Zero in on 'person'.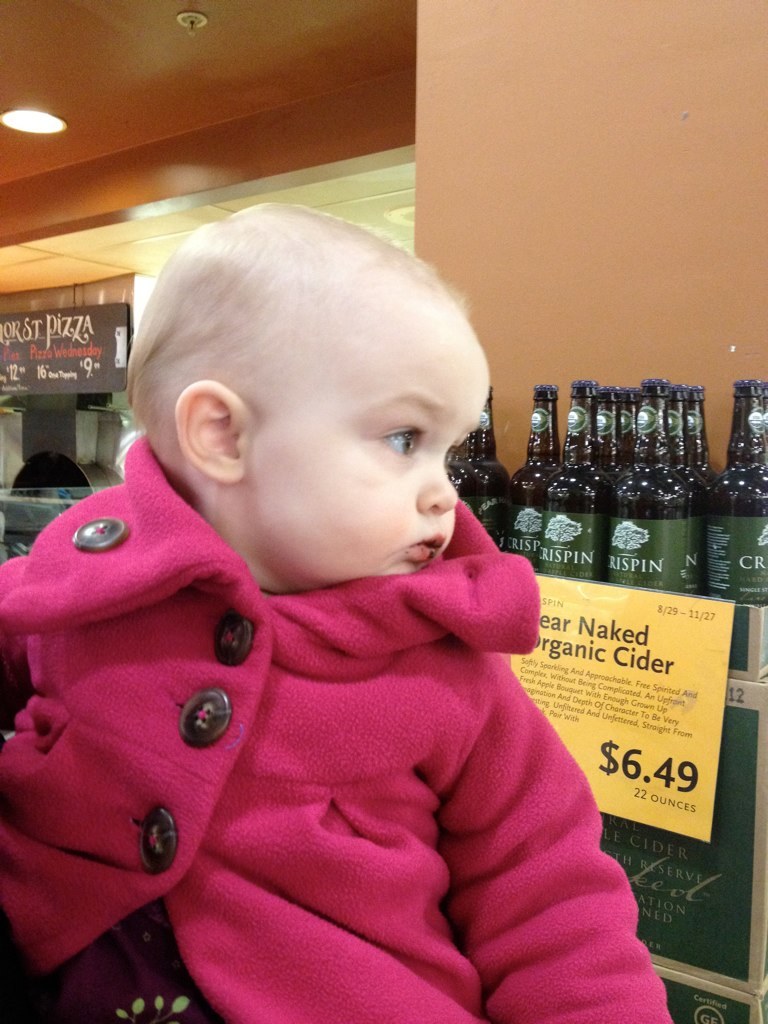
Zeroed in: (x1=23, y1=181, x2=673, y2=998).
